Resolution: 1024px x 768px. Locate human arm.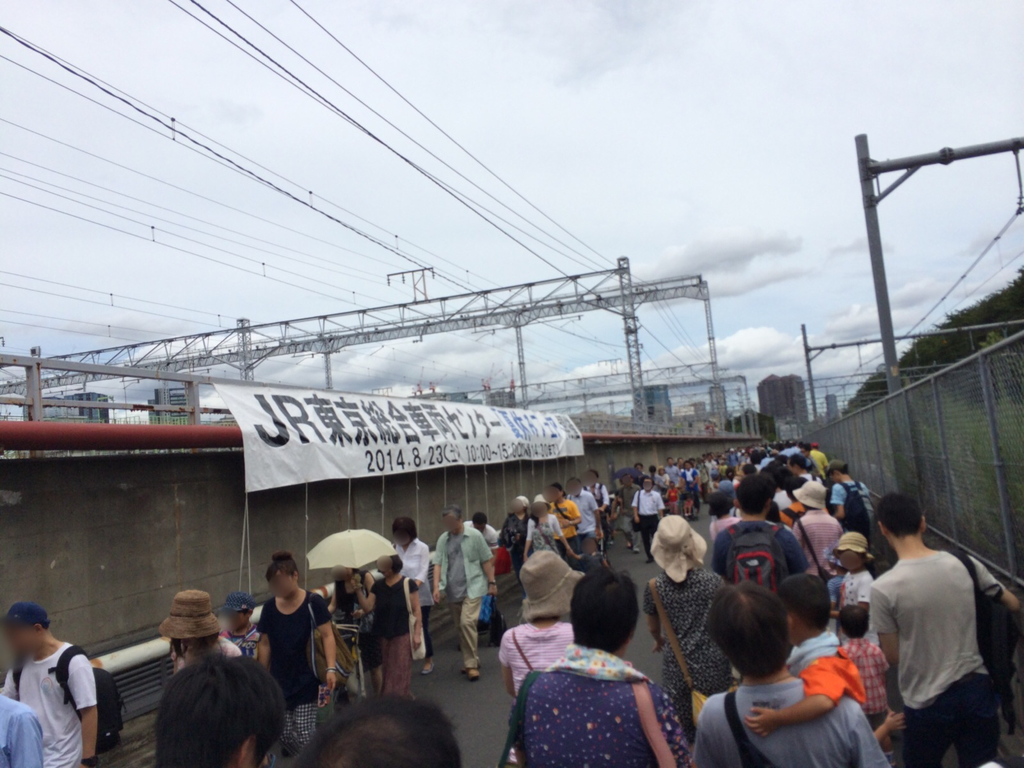
[x1=587, y1=491, x2=607, y2=537].
